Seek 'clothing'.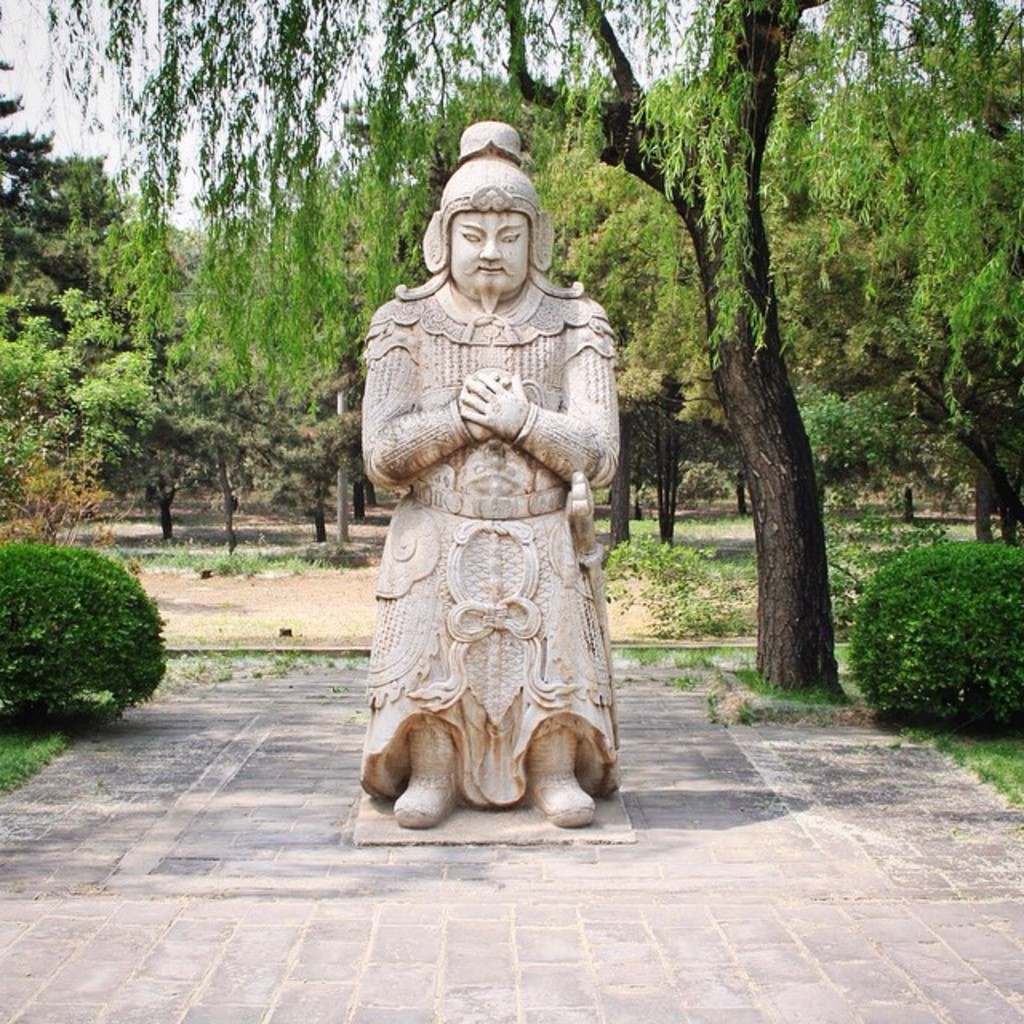
crop(339, 218, 640, 787).
